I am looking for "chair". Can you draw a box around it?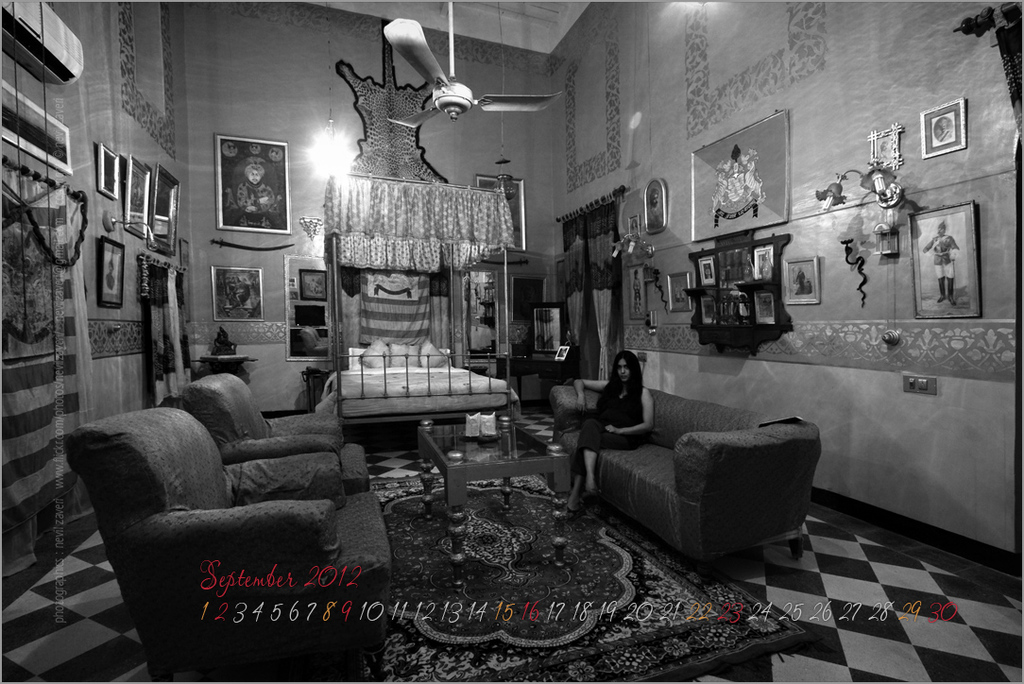
Sure, the bounding box is bbox(66, 406, 390, 683).
